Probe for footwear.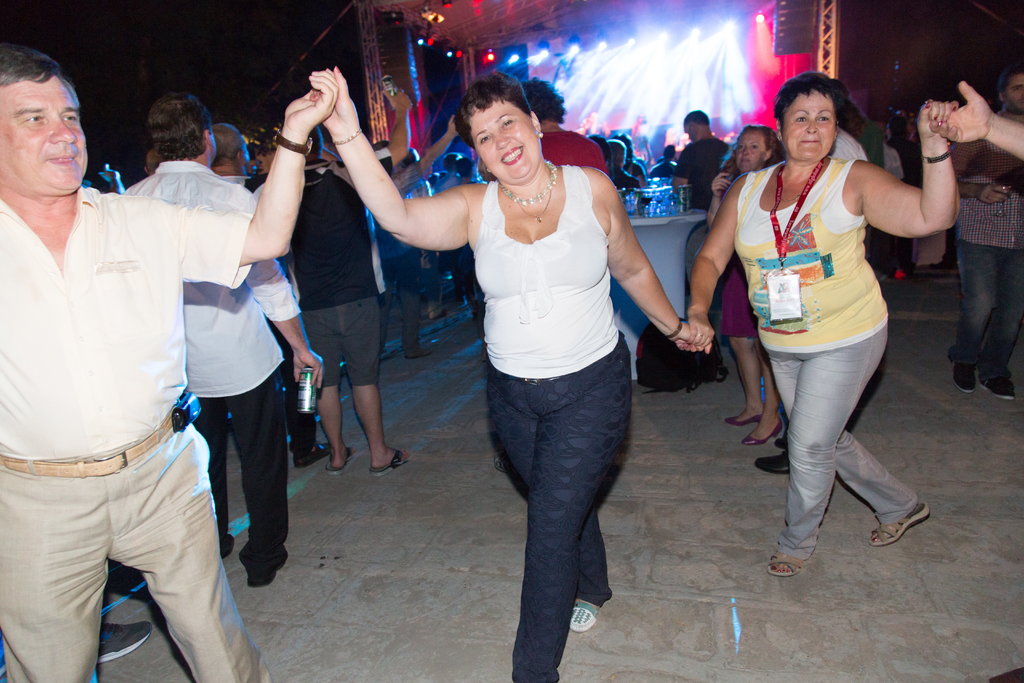
Probe result: detection(739, 419, 784, 445).
